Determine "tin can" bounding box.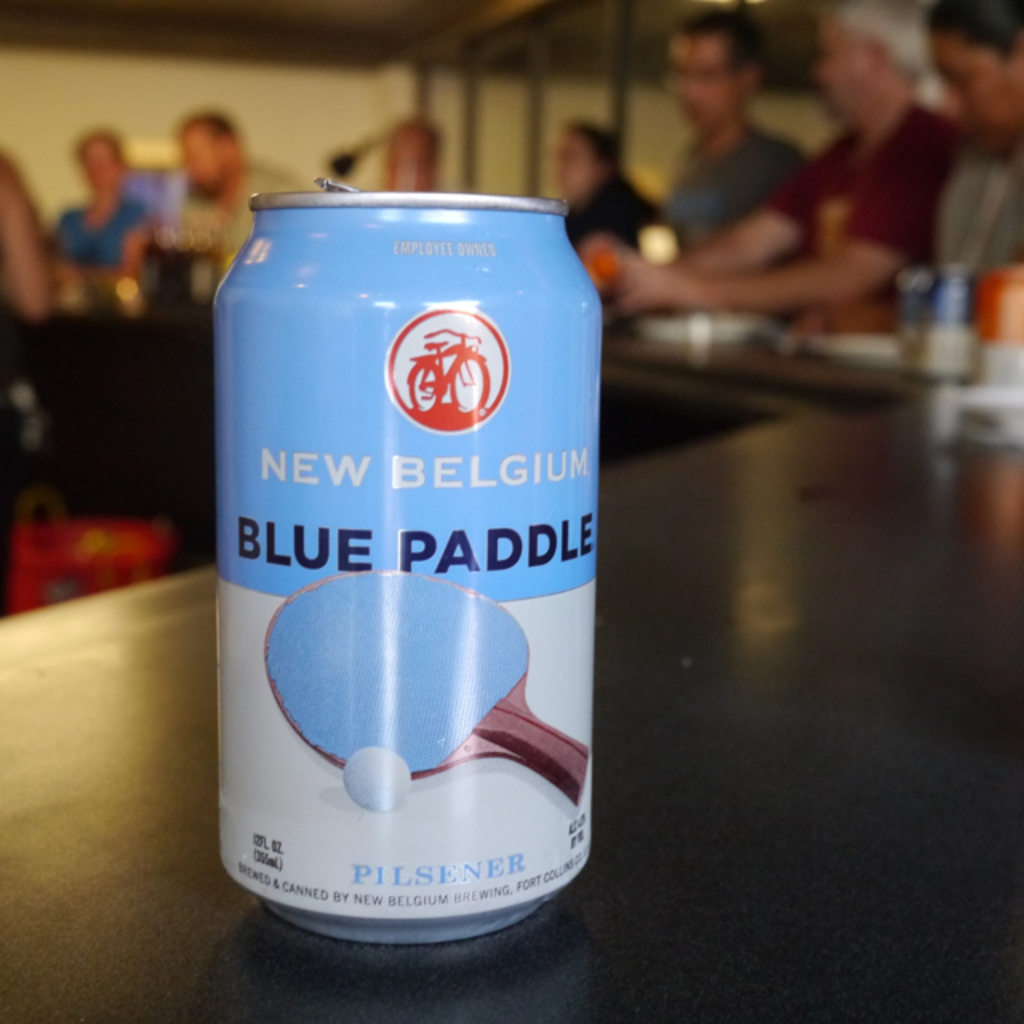
Determined: 901,262,986,381.
